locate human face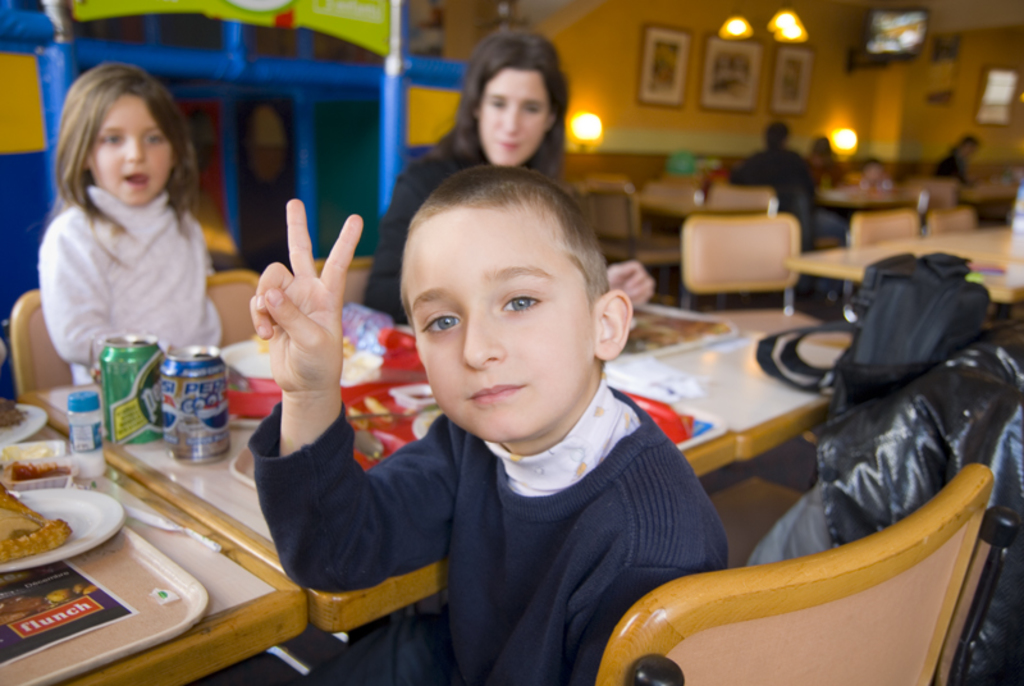
select_region(82, 101, 182, 203)
